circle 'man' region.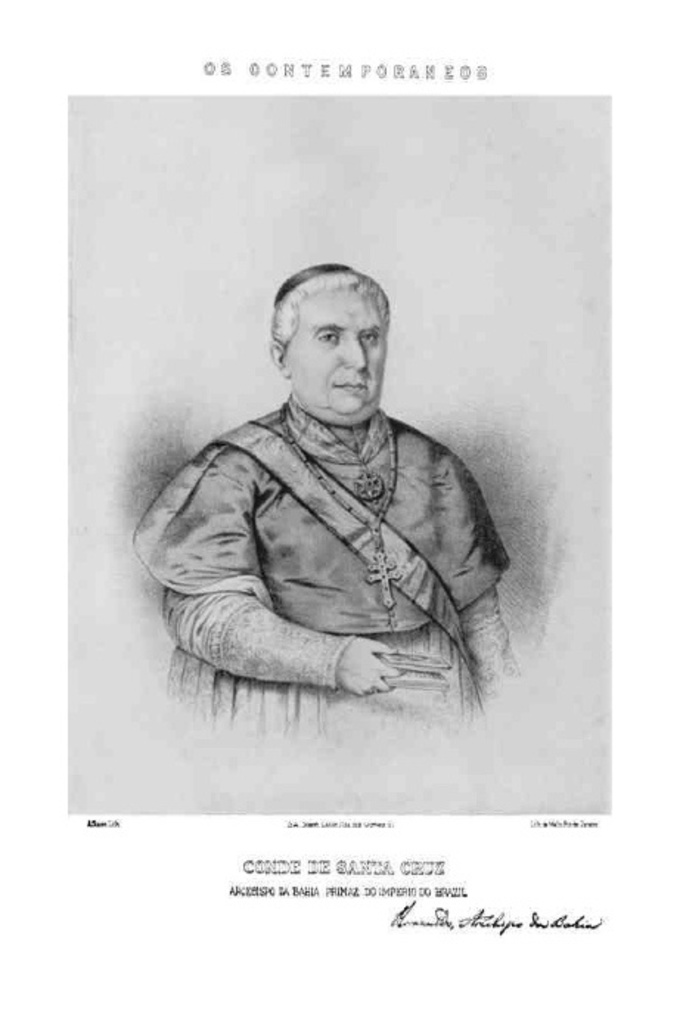
Region: {"x1": 130, "y1": 251, "x2": 512, "y2": 797}.
